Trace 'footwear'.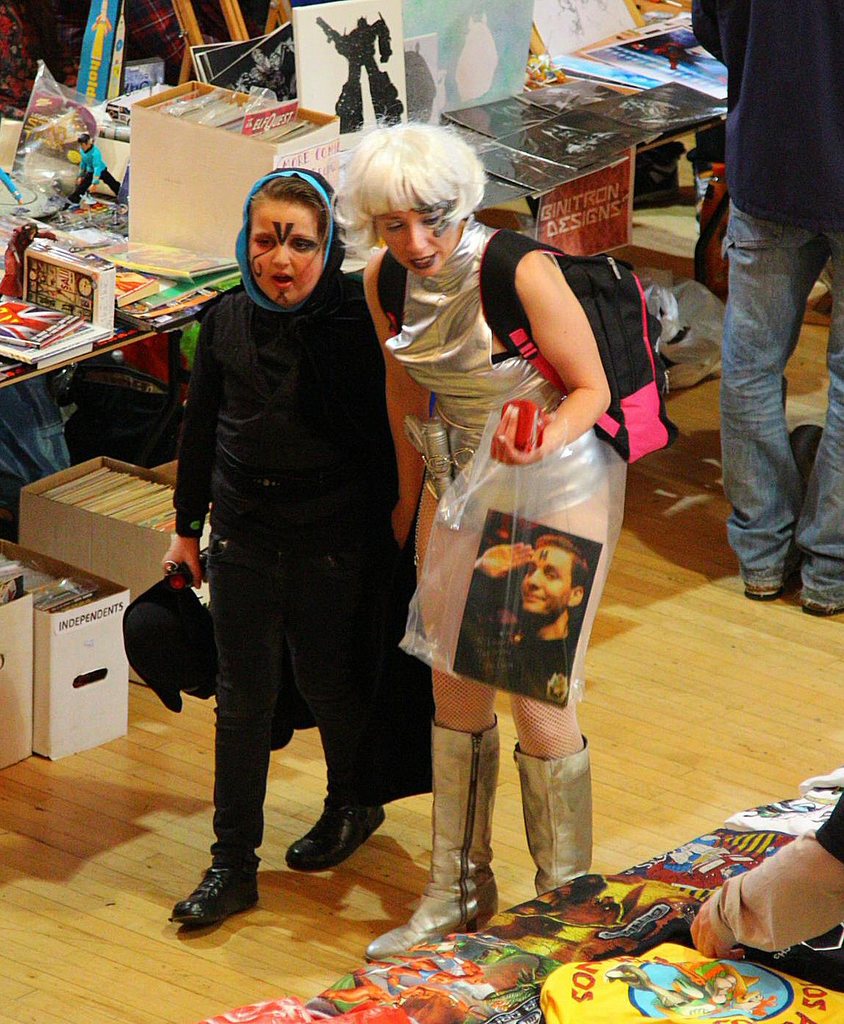
Traced to 742 589 781 601.
